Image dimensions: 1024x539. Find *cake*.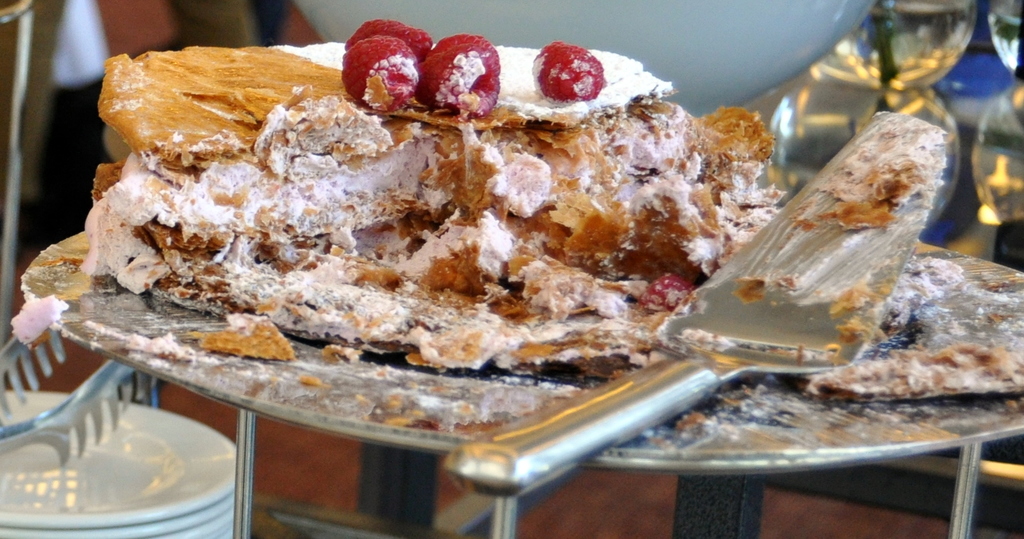
detection(92, 16, 781, 382).
